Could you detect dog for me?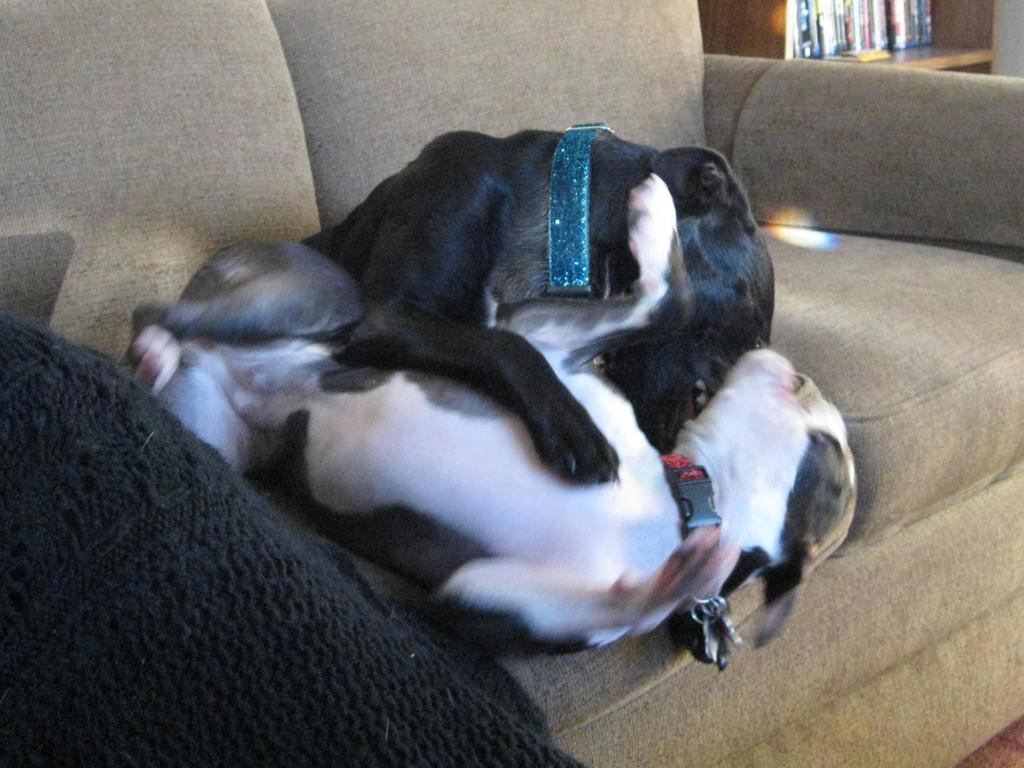
Detection result: bbox=[127, 135, 773, 480].
